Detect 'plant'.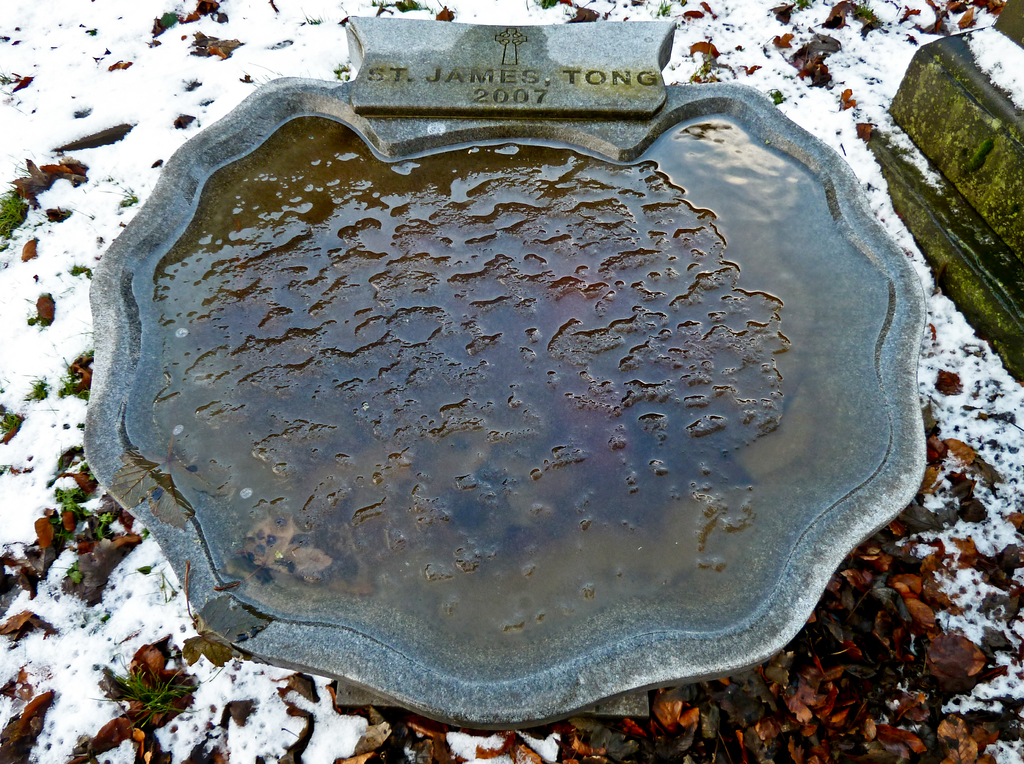
Detected at detection(26, 375, 49, 398).
